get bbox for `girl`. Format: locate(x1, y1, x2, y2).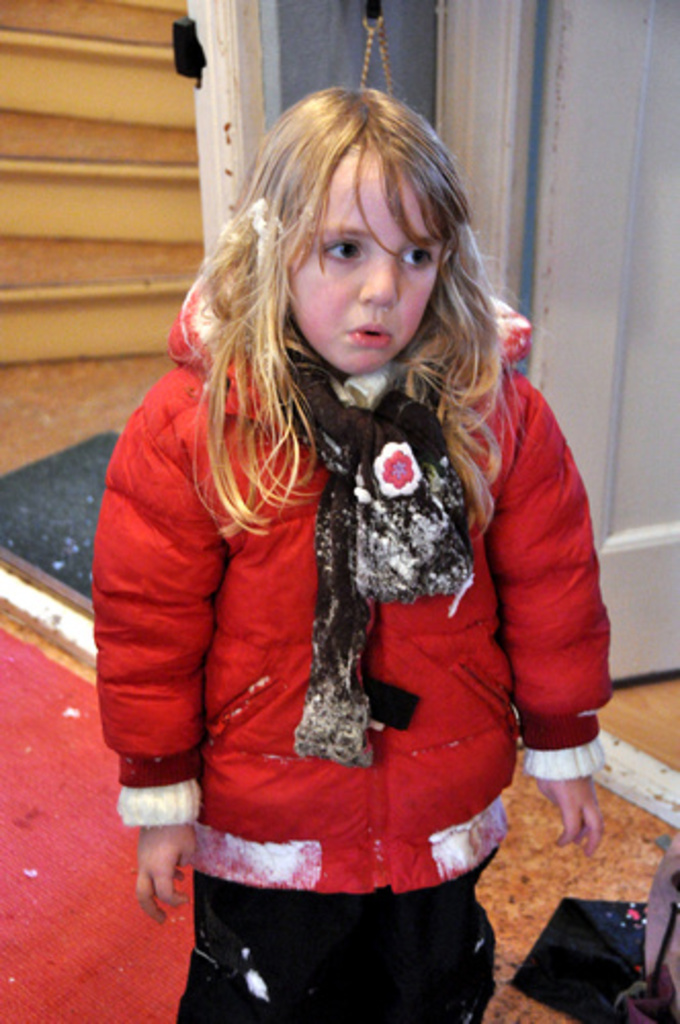
locate(90, 76, 610, 1022).
